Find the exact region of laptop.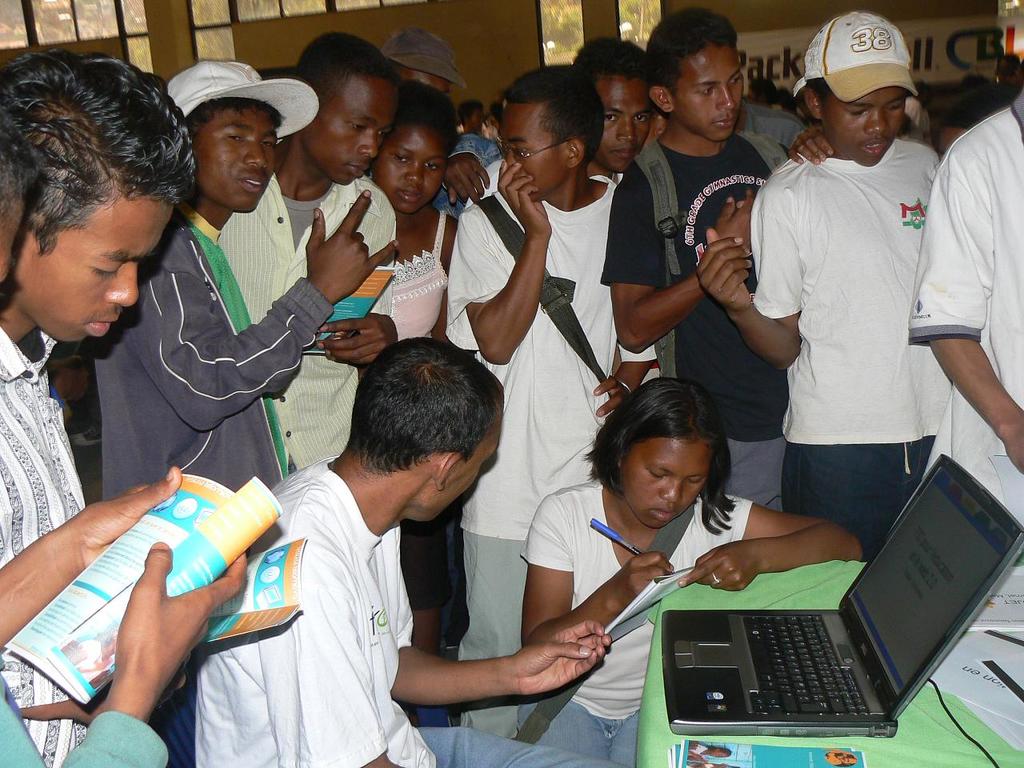
Exact region: region(665, 454, 998, 754).
